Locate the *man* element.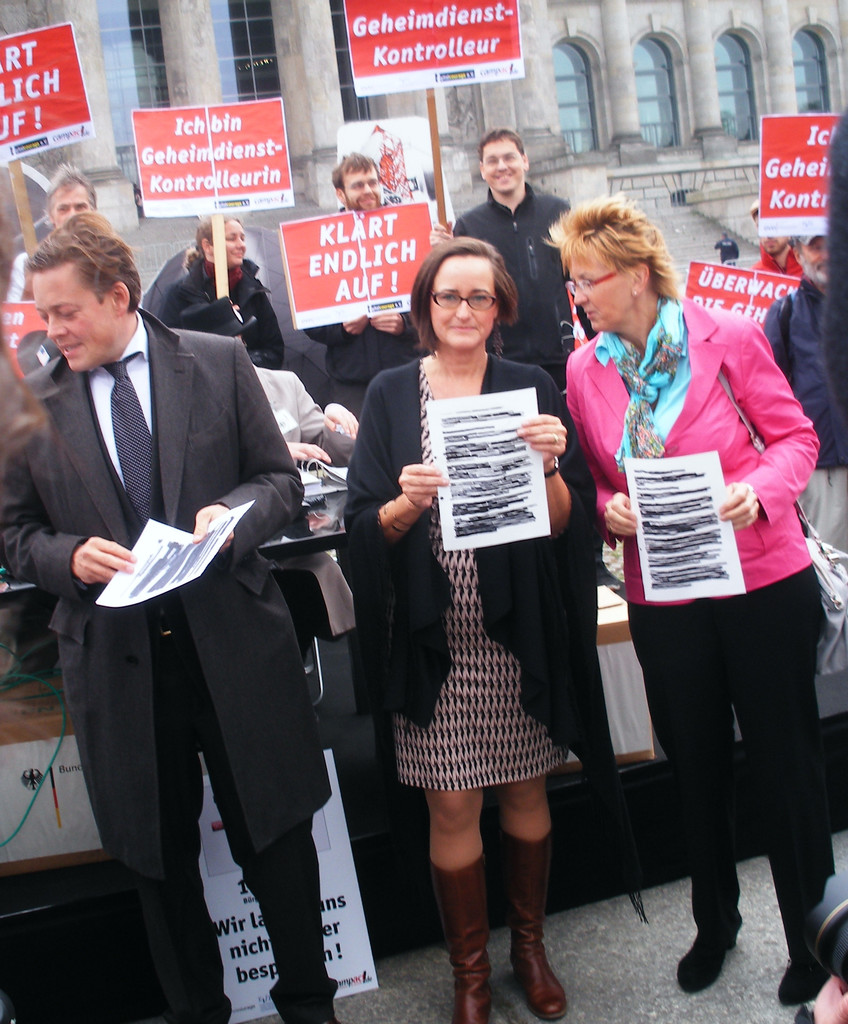
Element bbox: l=748, t=199, r=805, b=277.
